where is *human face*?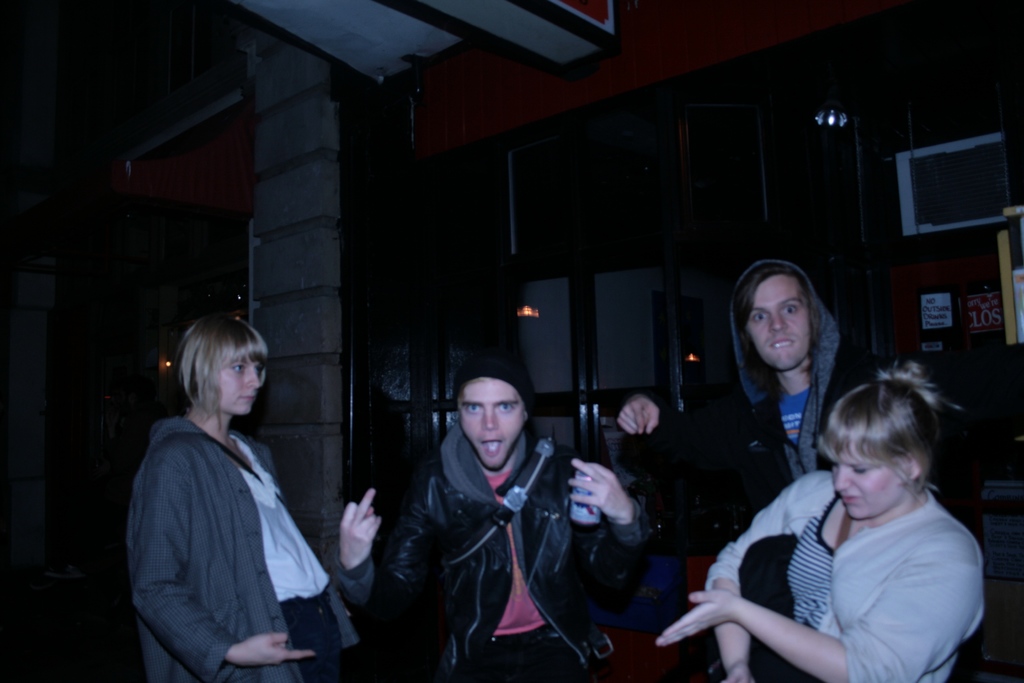
{"x1": 459, "y1": 379, "x2": 527, "y2": 468}.
